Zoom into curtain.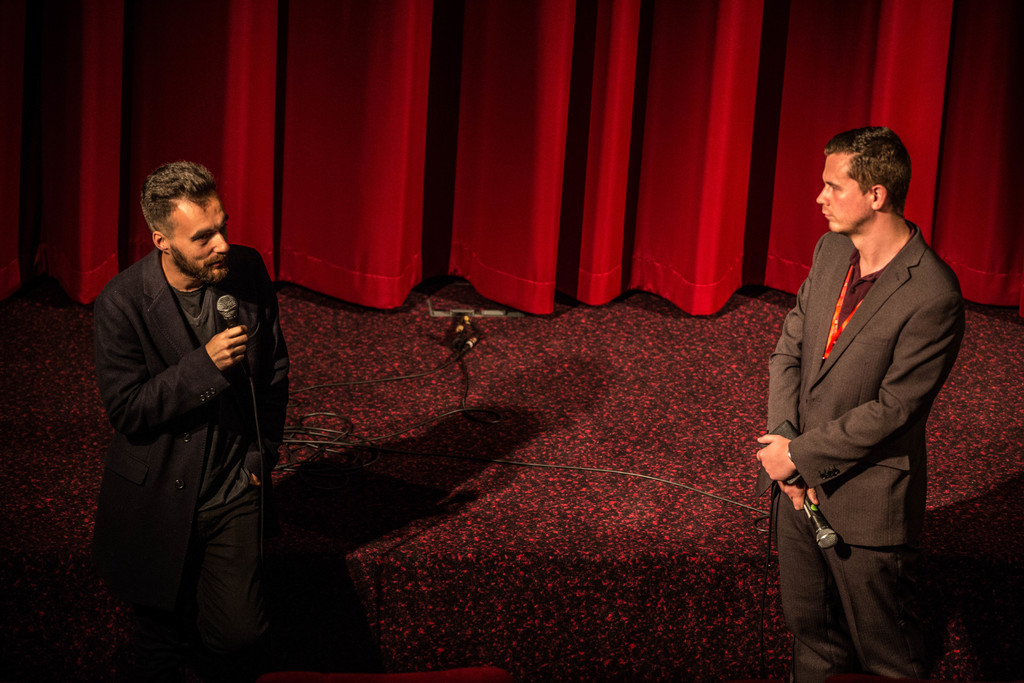
Zoom target: <region>17, 0, 1023, 299</region>.
